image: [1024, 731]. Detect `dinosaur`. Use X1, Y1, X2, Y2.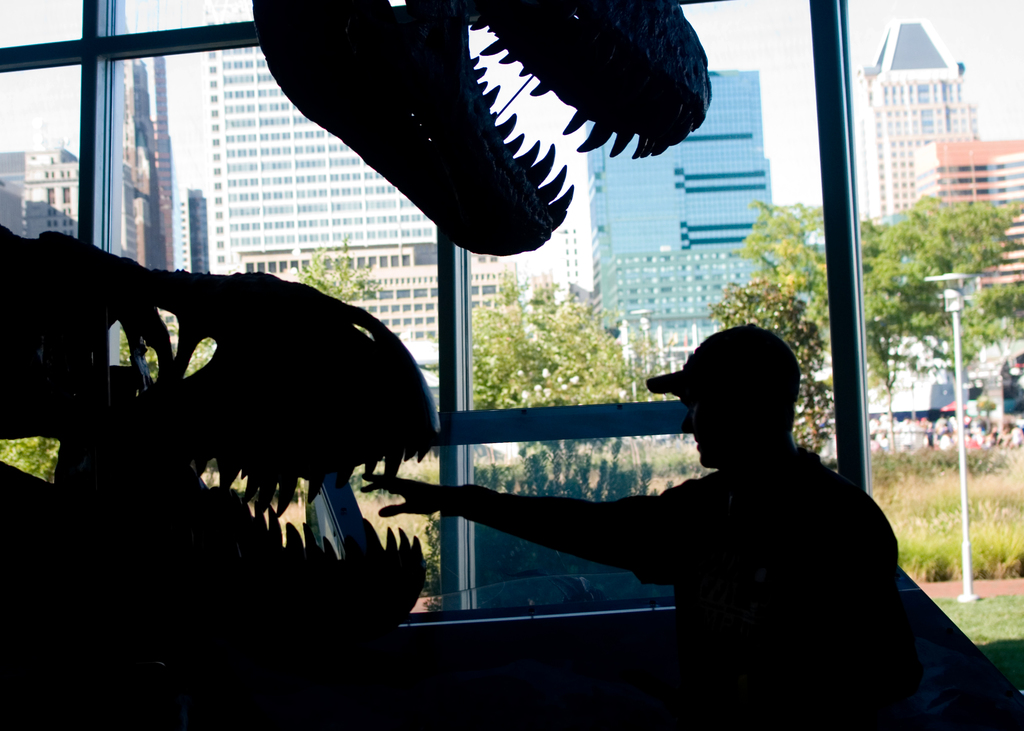
255, 0, 718, 261.
